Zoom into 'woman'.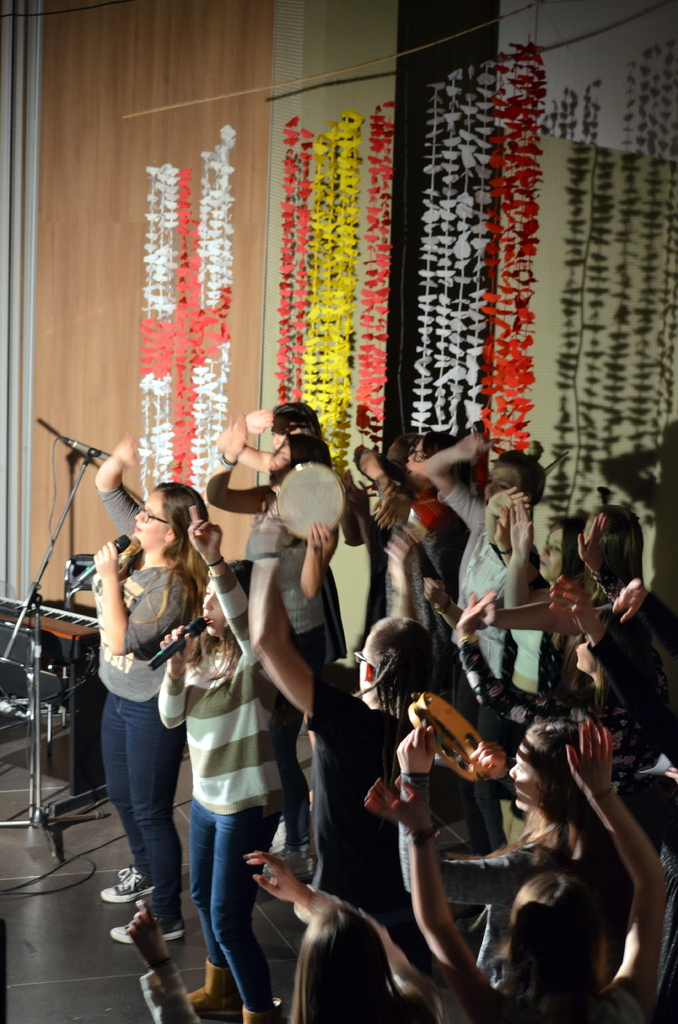
Zoom target: <box>356,702,677,1023</box>.
